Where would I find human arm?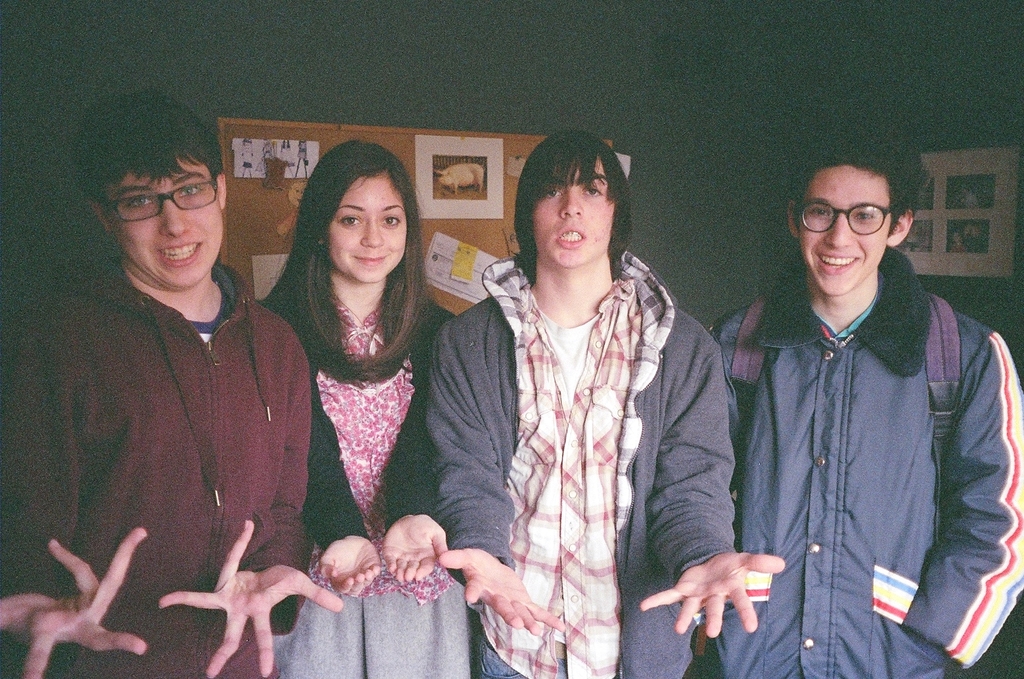
At <region>157, 336, 352, 678</region>.
